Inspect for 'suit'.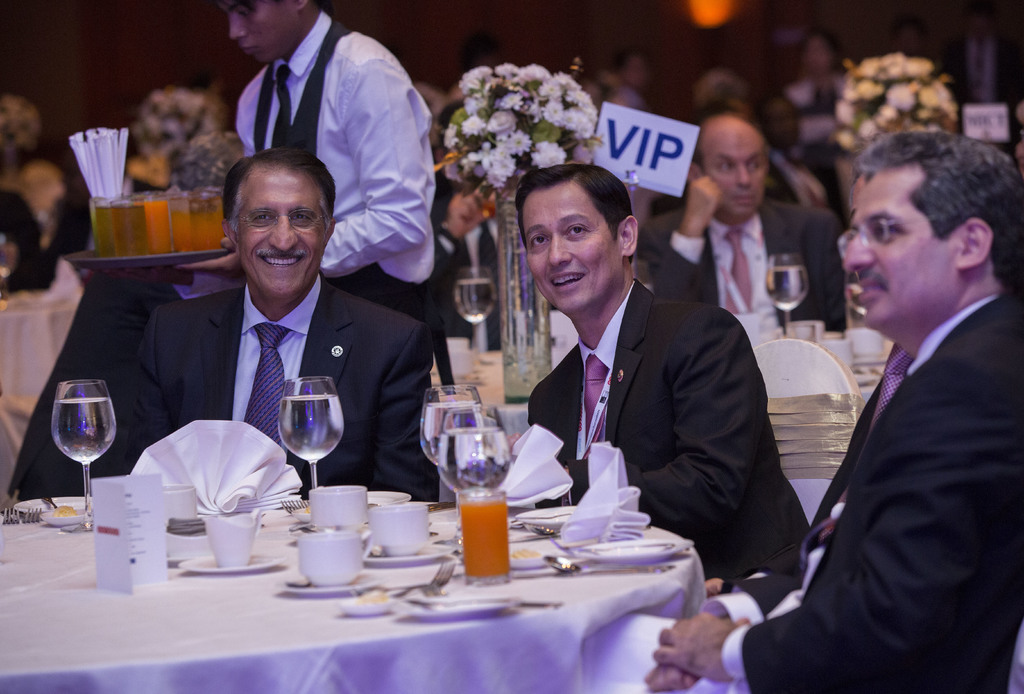
Inspection: x1=697, y1=295, x2=1023, y2=693.
